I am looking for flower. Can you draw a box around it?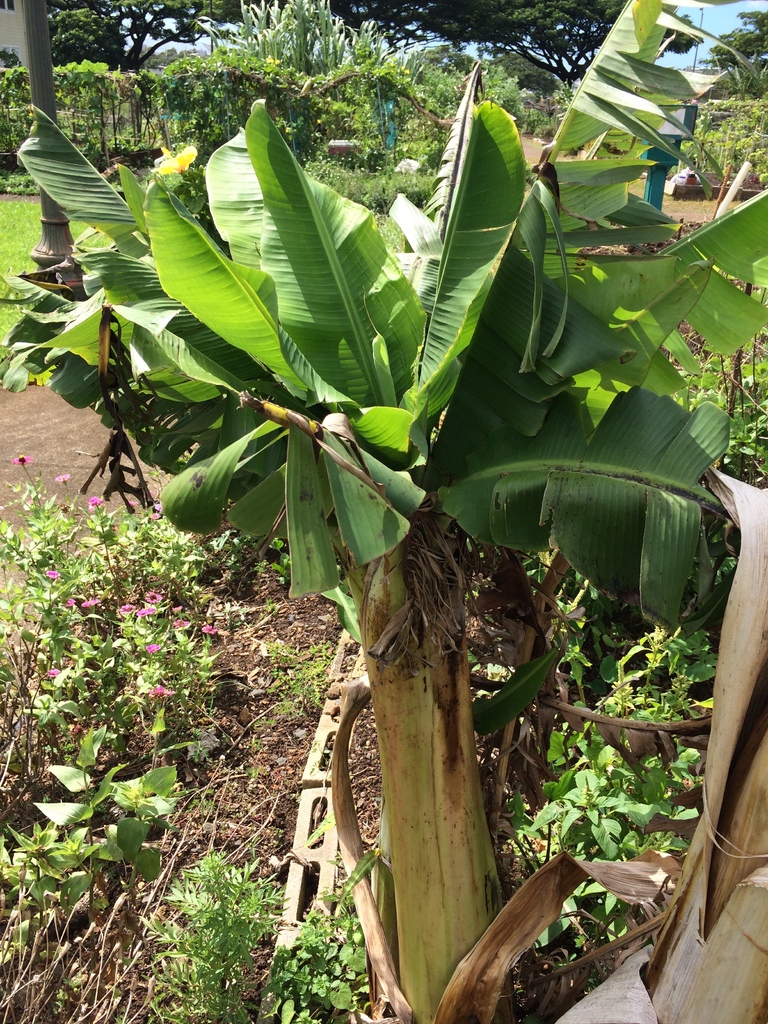
Sure, the bounding box is 84, 598, 100, 607.
